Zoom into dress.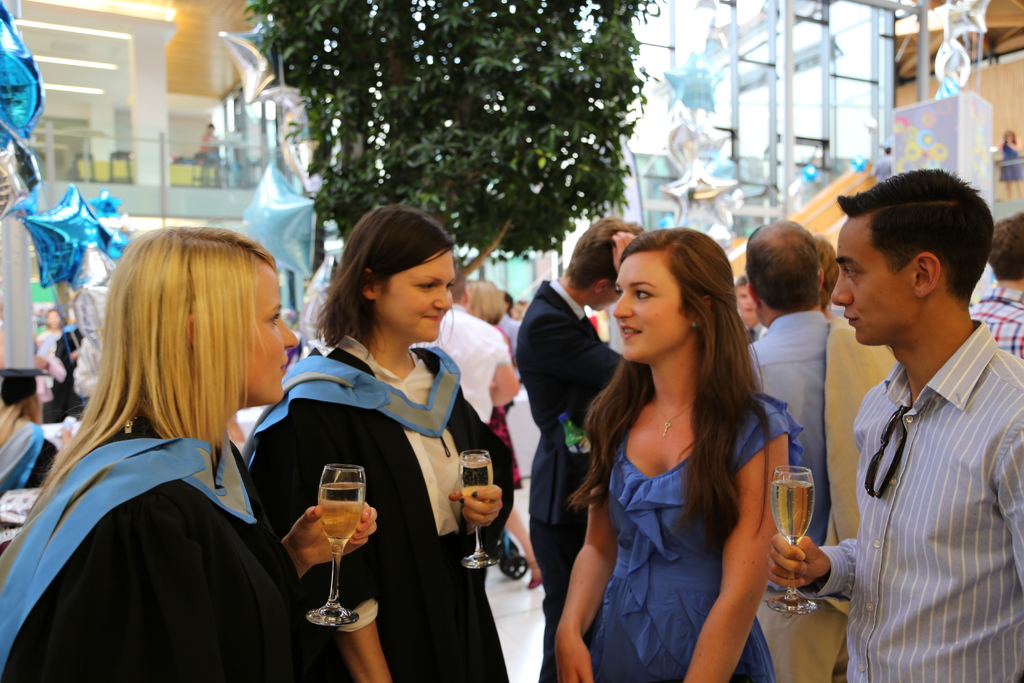
Zoom target: region(0, 413, 301, 682).
